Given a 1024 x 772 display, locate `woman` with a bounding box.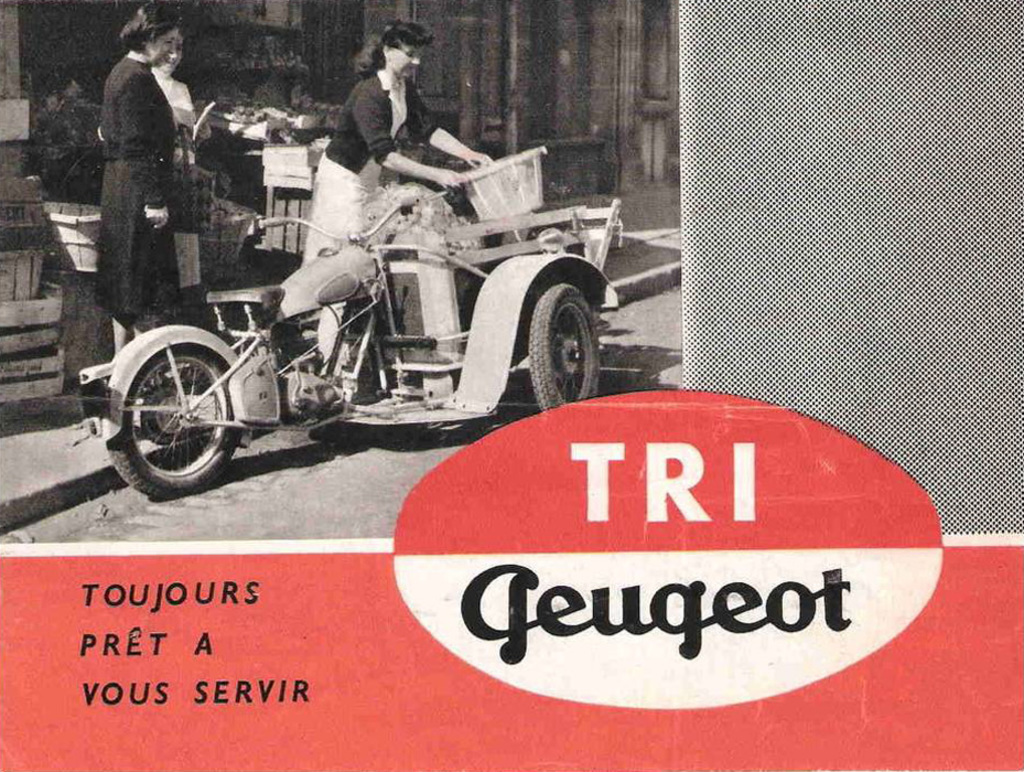
Located: (93,21,216,289).
